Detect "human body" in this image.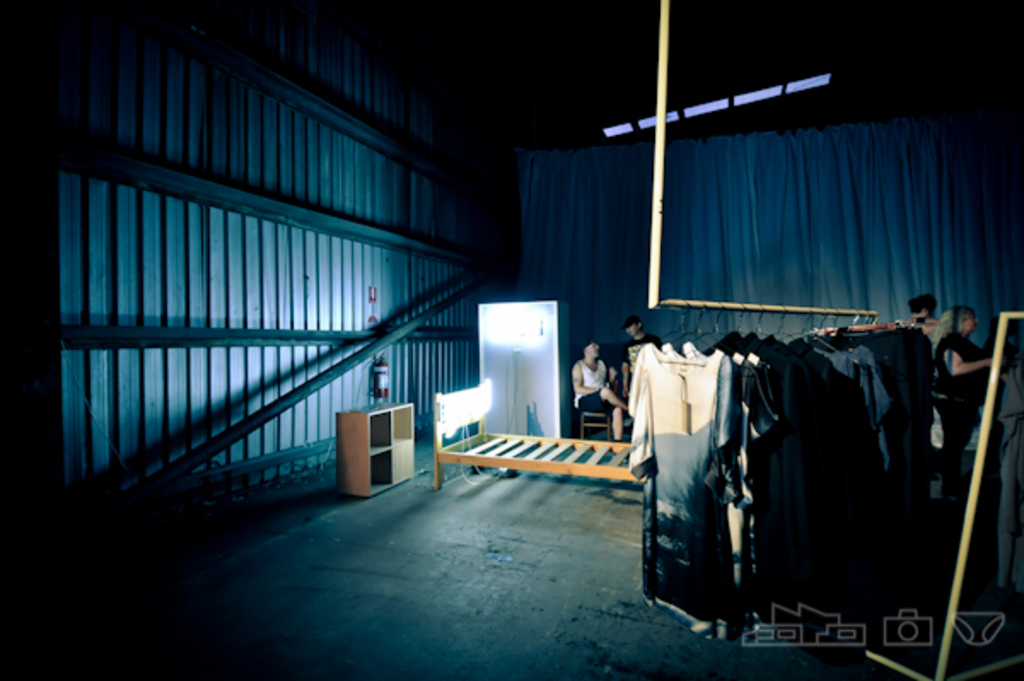
Detection: 927,304,1012,454.
